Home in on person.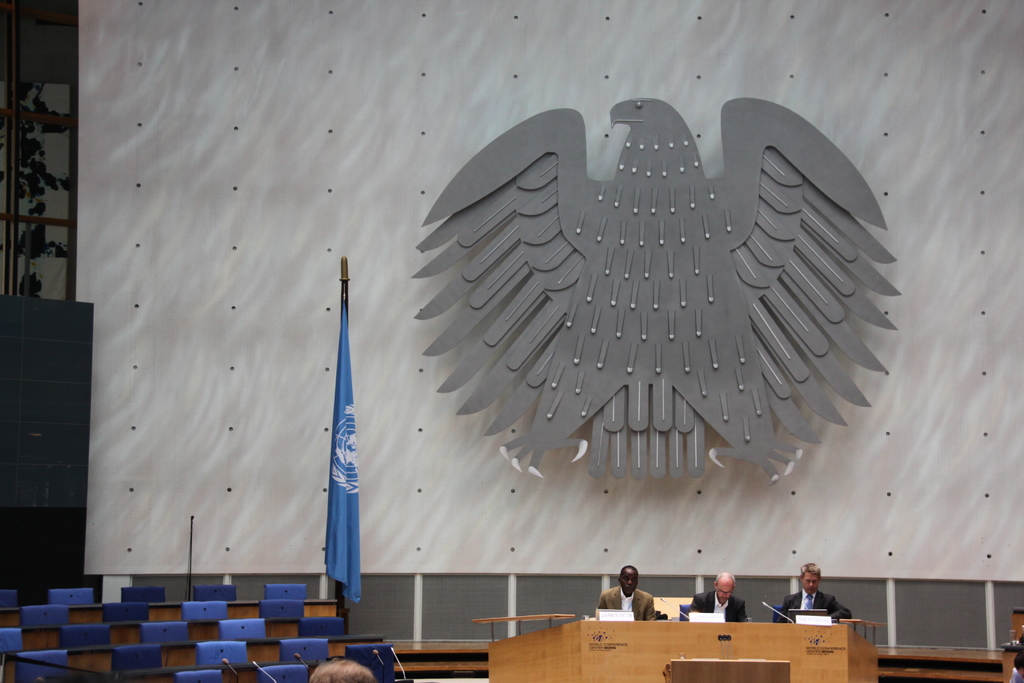
Homed in at 774,566,851,623.
